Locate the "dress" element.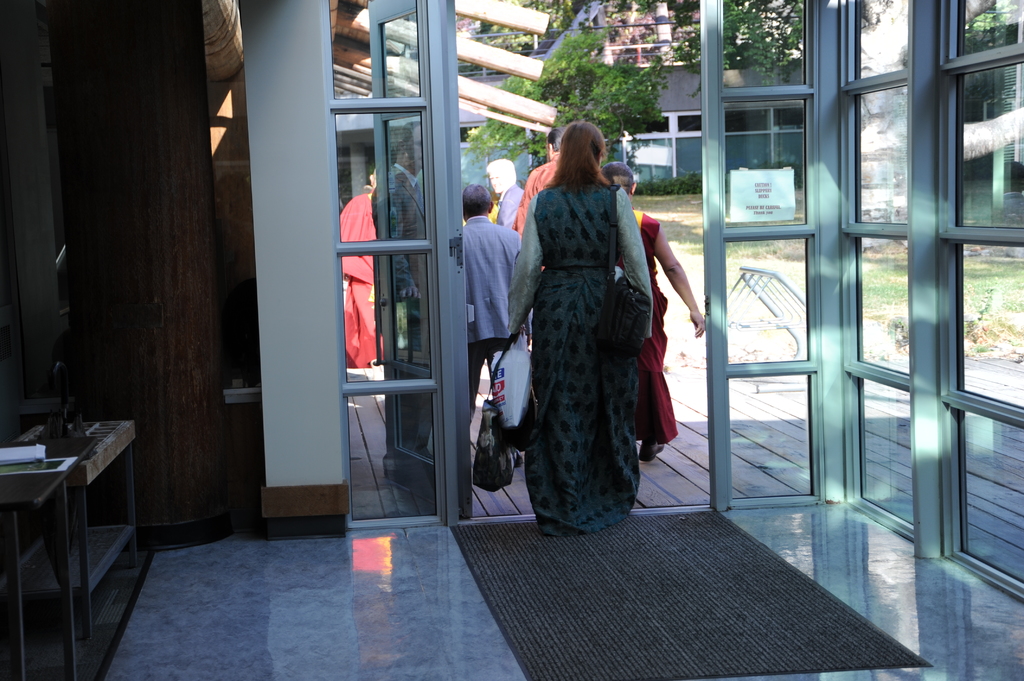
Element bbox: [506,187,650,537].
